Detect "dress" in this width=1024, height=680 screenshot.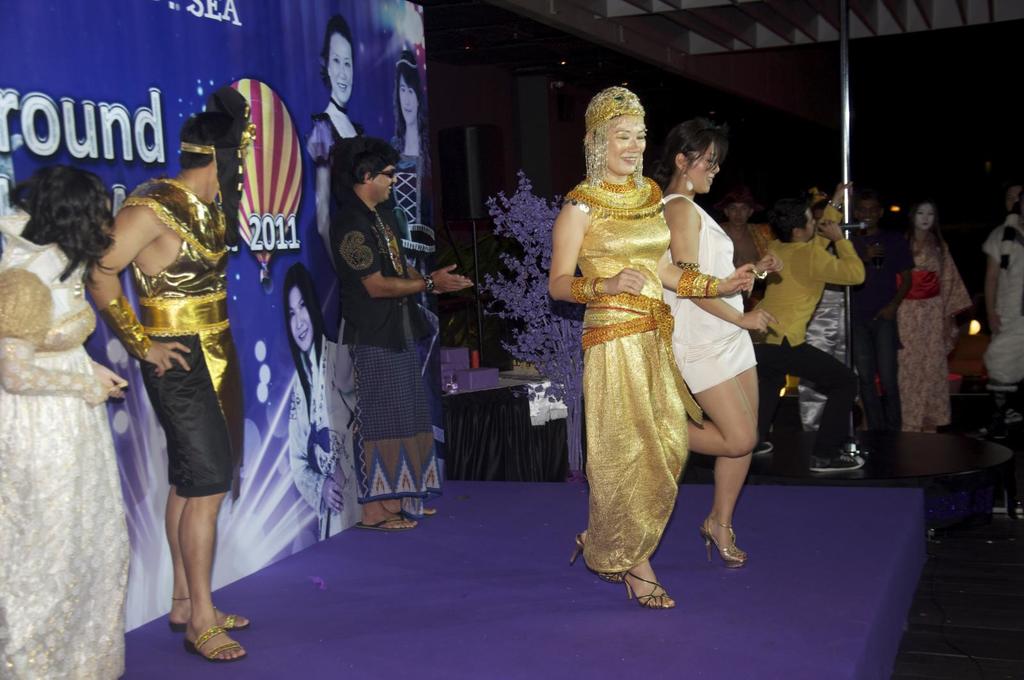
Detection: [left=568, top=166, right=707, bottom=574].
